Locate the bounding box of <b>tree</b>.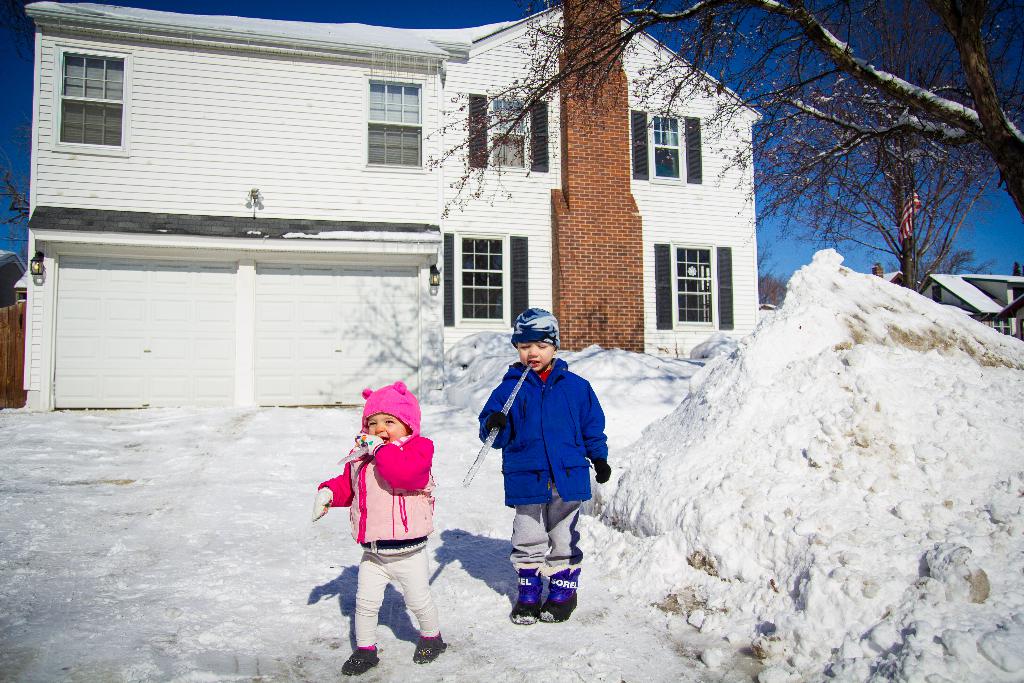
Bounding box: BBox(920, 242, 997, 282).
